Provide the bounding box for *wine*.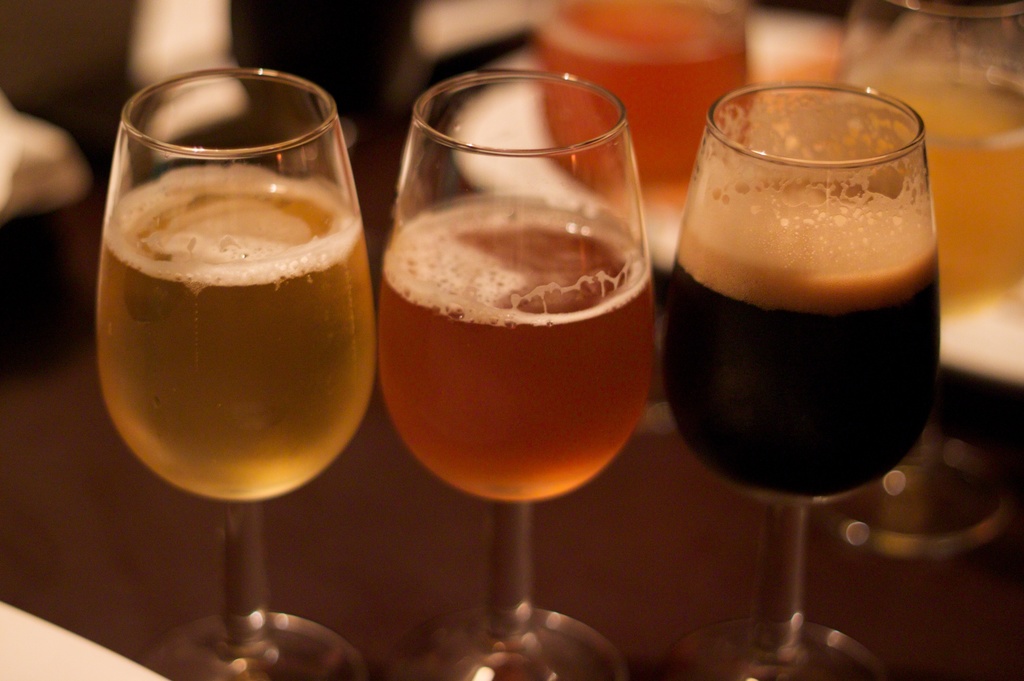
x1=97, y1=161, x2=376, y2=513.
